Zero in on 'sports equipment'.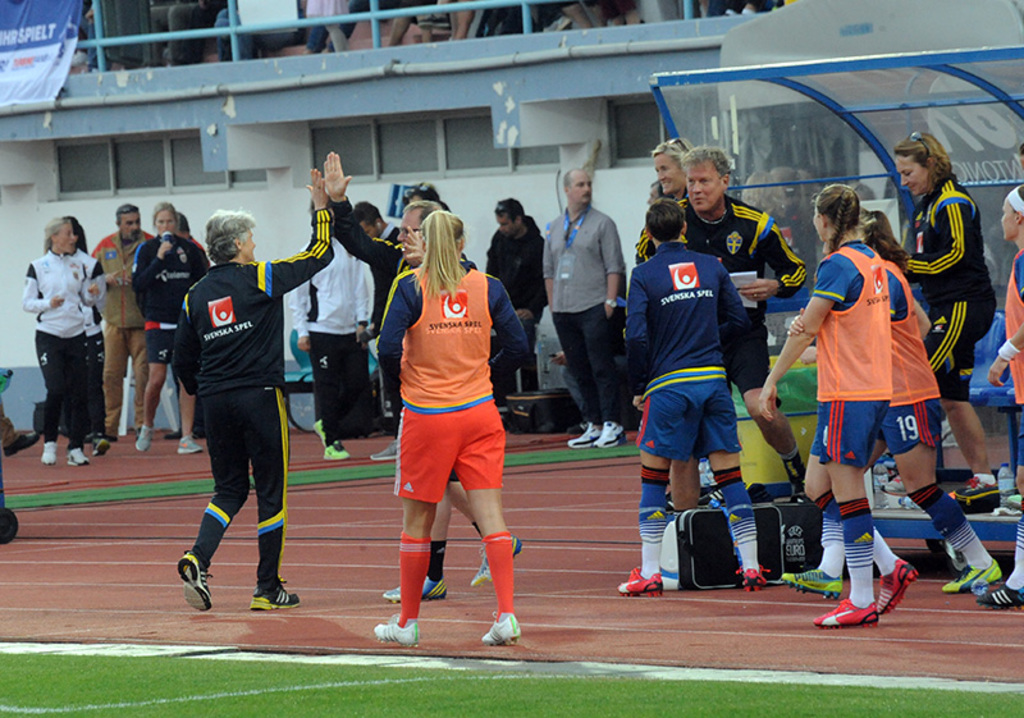
Zeroed in: Rect(372, 440, 403, 459).
